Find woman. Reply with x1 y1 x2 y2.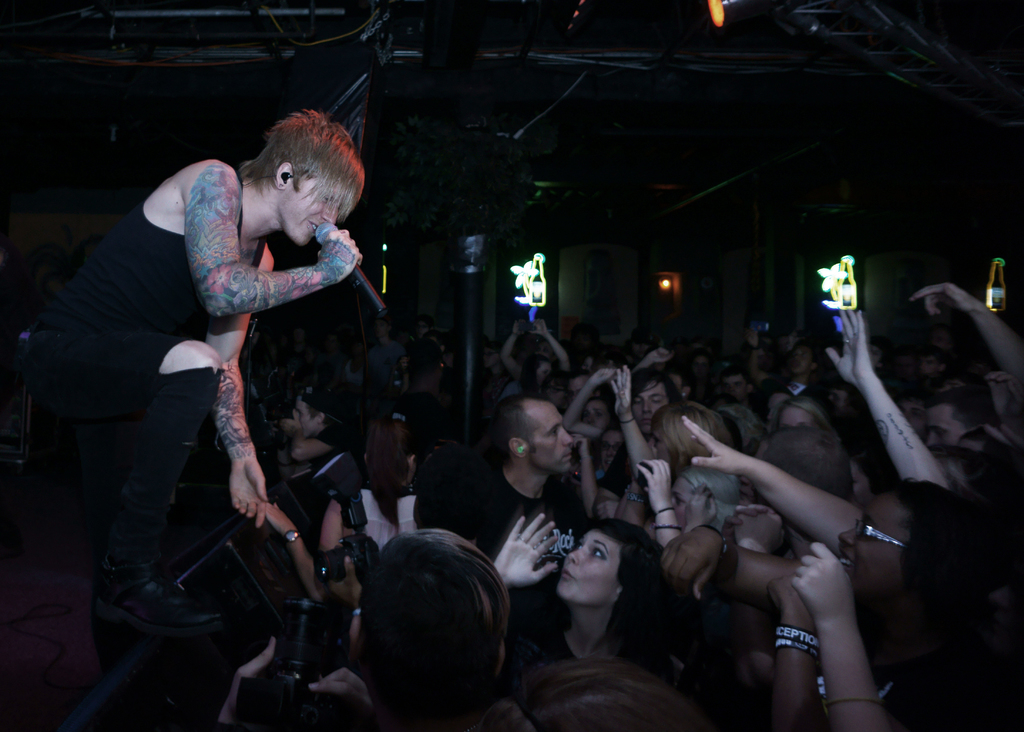
662 473 968 731.
